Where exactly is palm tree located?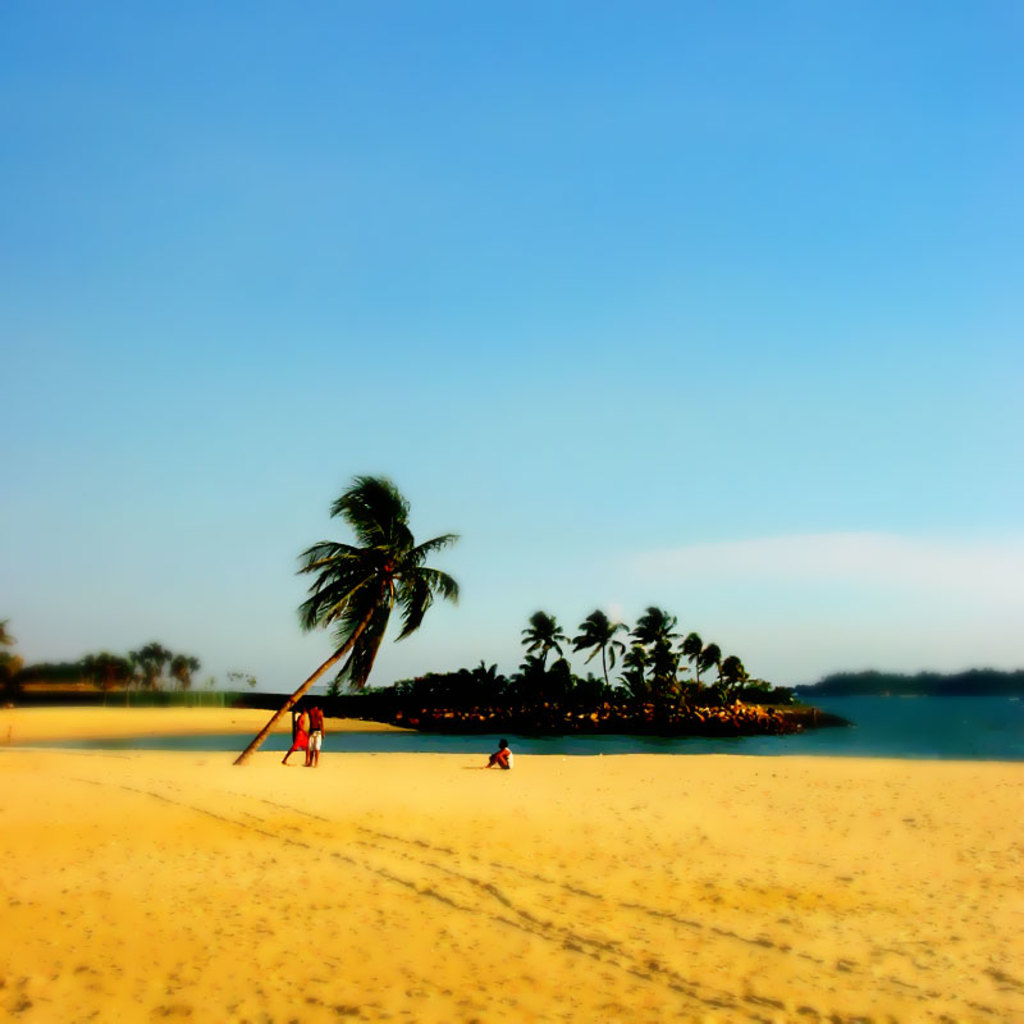
Its bounding box is <bbox>652, 644, 680, 690</bbox>.
